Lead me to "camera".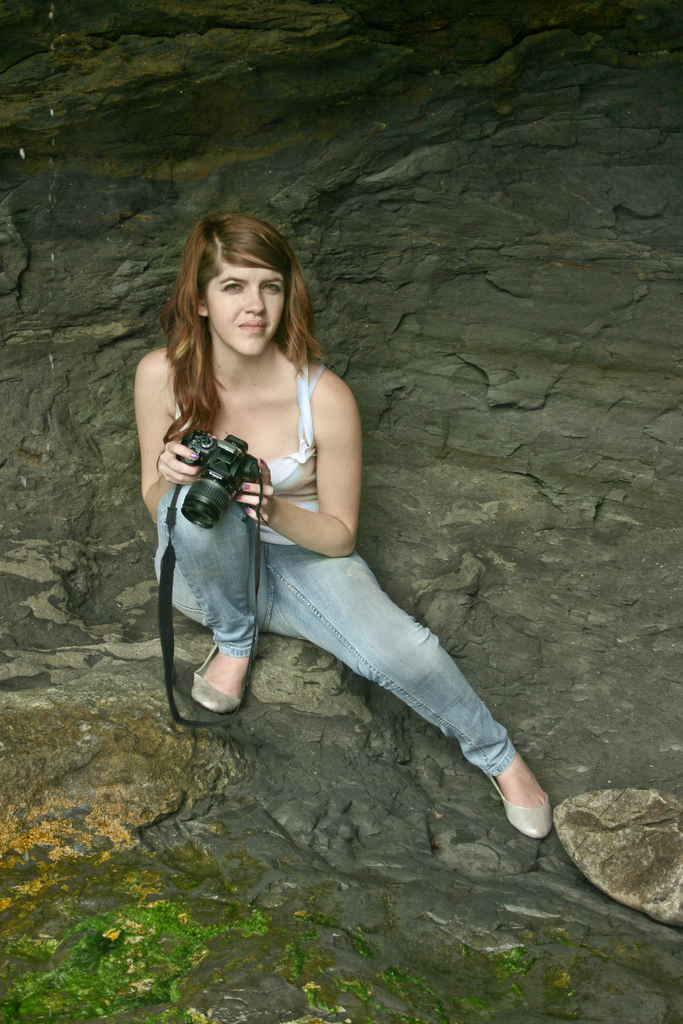
Lead to [left=170, top=435, right=263, bottom=527].
